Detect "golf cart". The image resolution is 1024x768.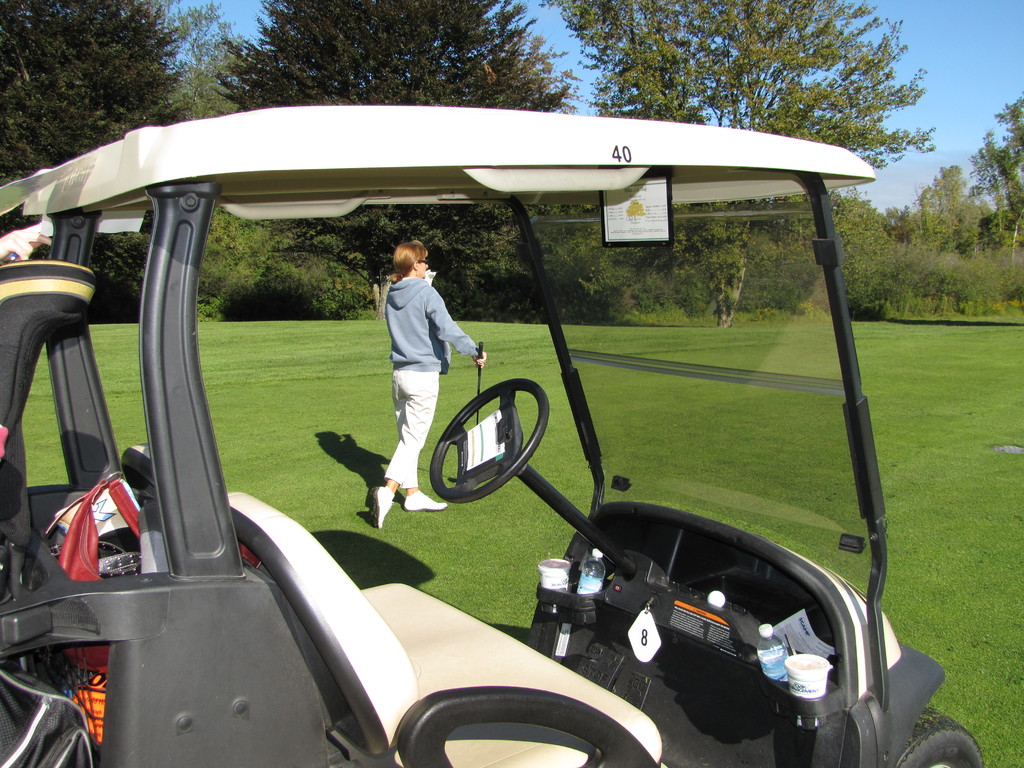
0:108:986:767.
